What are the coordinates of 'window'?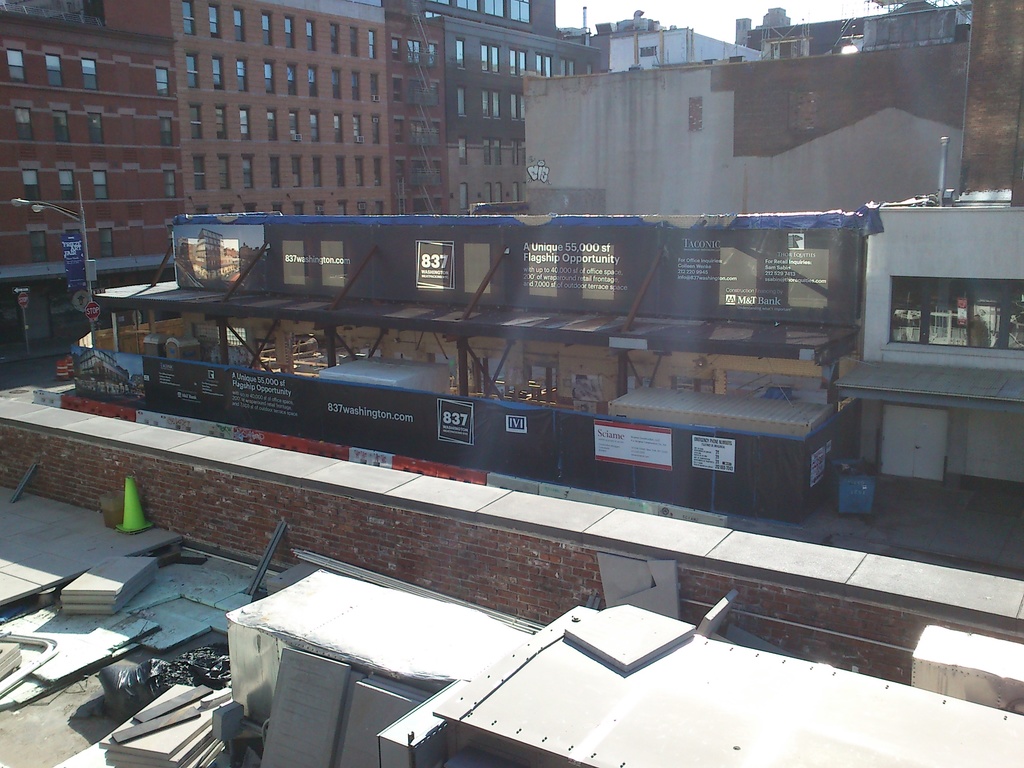
<box>371,115,376,142</box>.
